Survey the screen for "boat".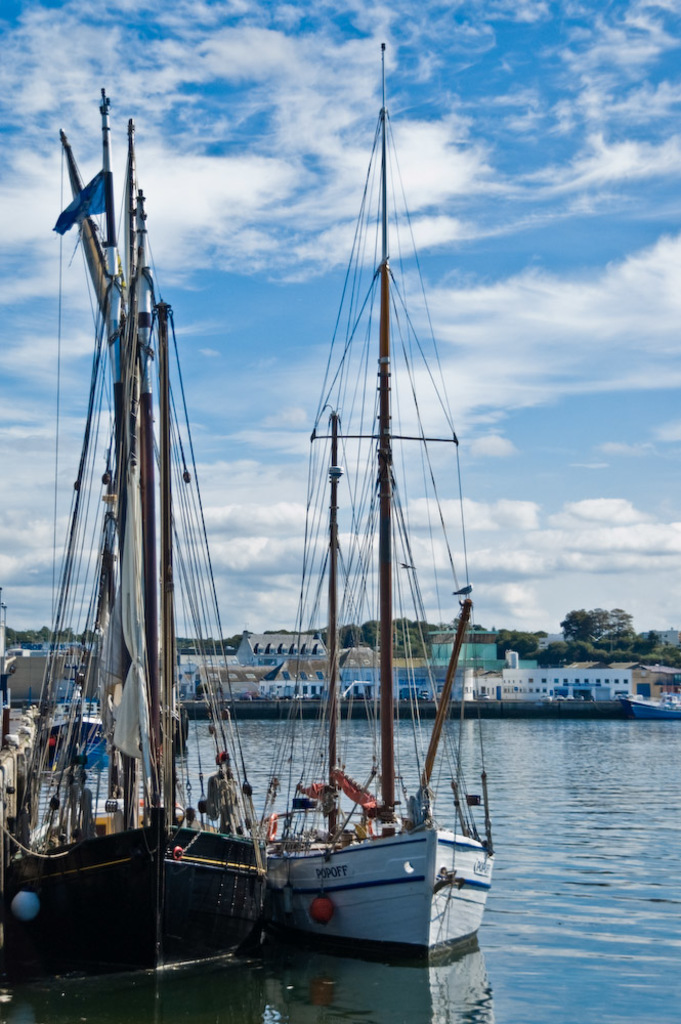
Survey found: left=54, top=670, right=117, bottom=776.
